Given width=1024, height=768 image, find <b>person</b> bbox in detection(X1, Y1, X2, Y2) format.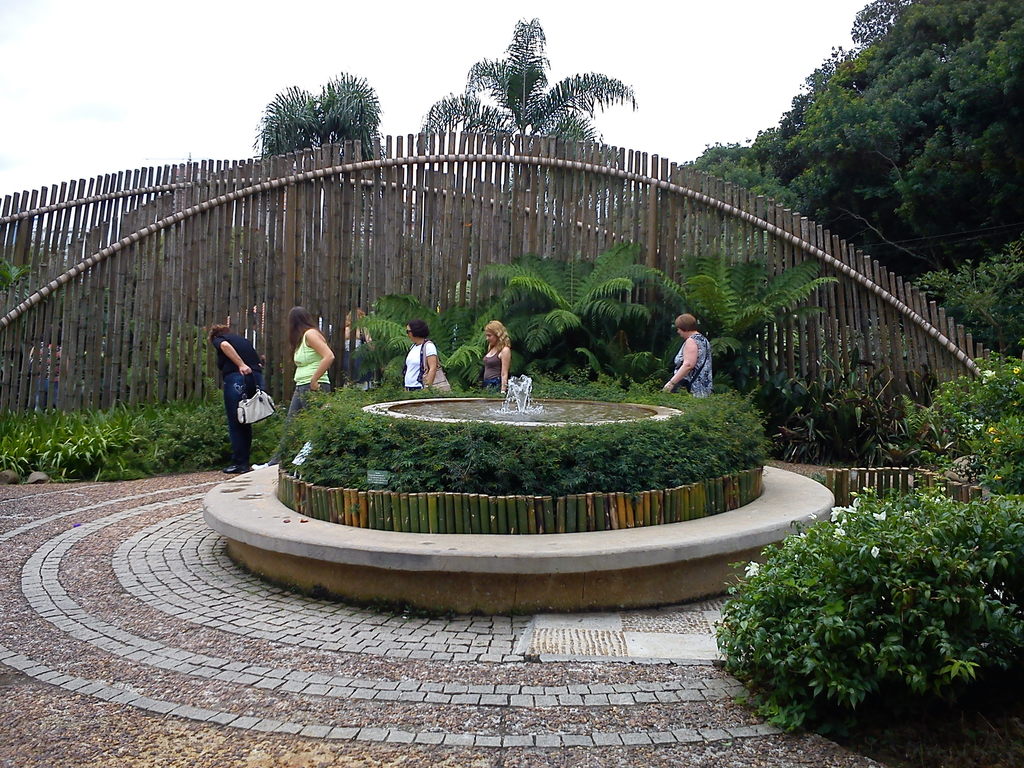
detection(671, 308, 728, 404).
